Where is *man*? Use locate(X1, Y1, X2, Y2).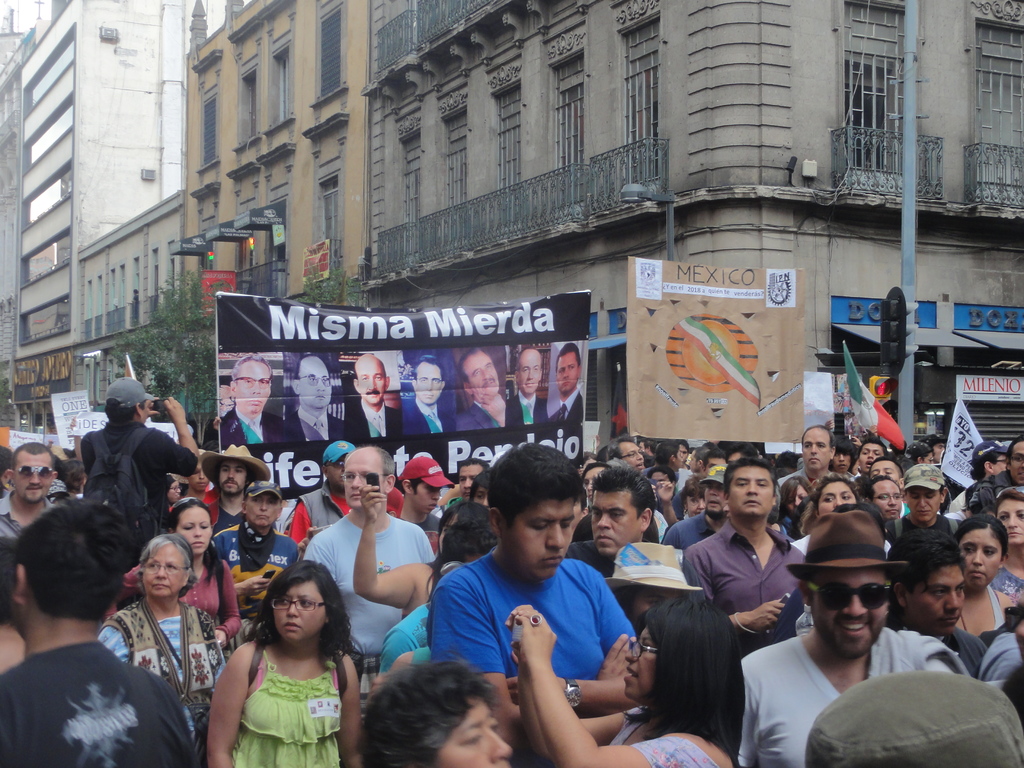
locate(547, 342, 587, 422).
